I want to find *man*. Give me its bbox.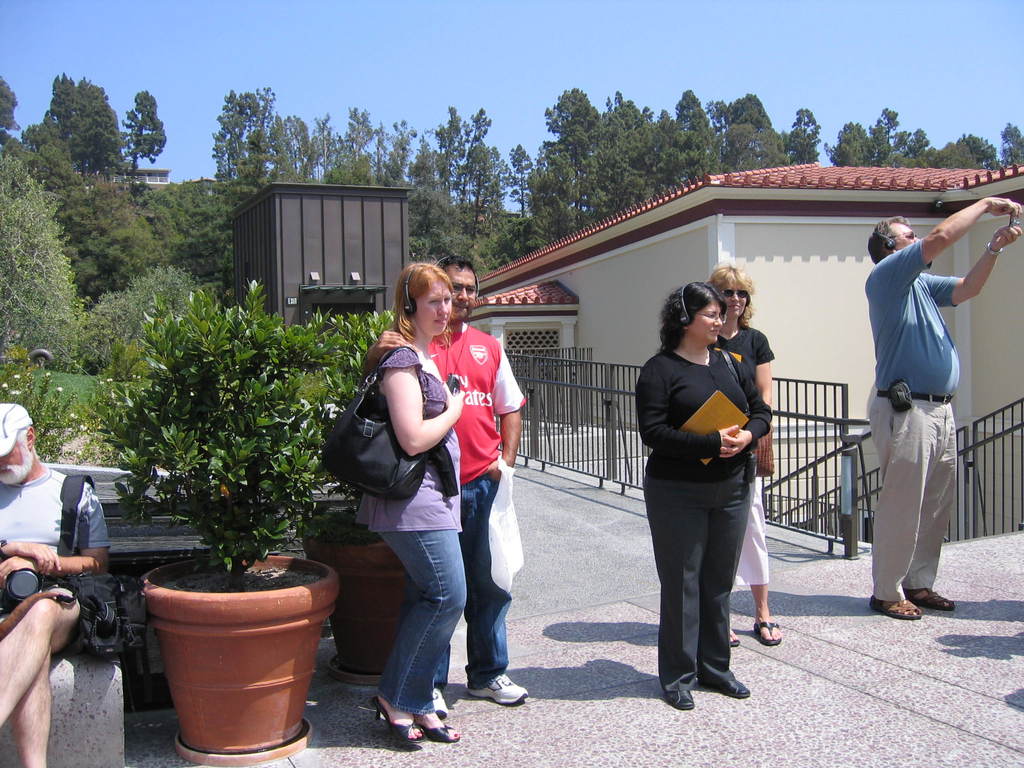
[left=849, top=183, right=986, bottom=639].
